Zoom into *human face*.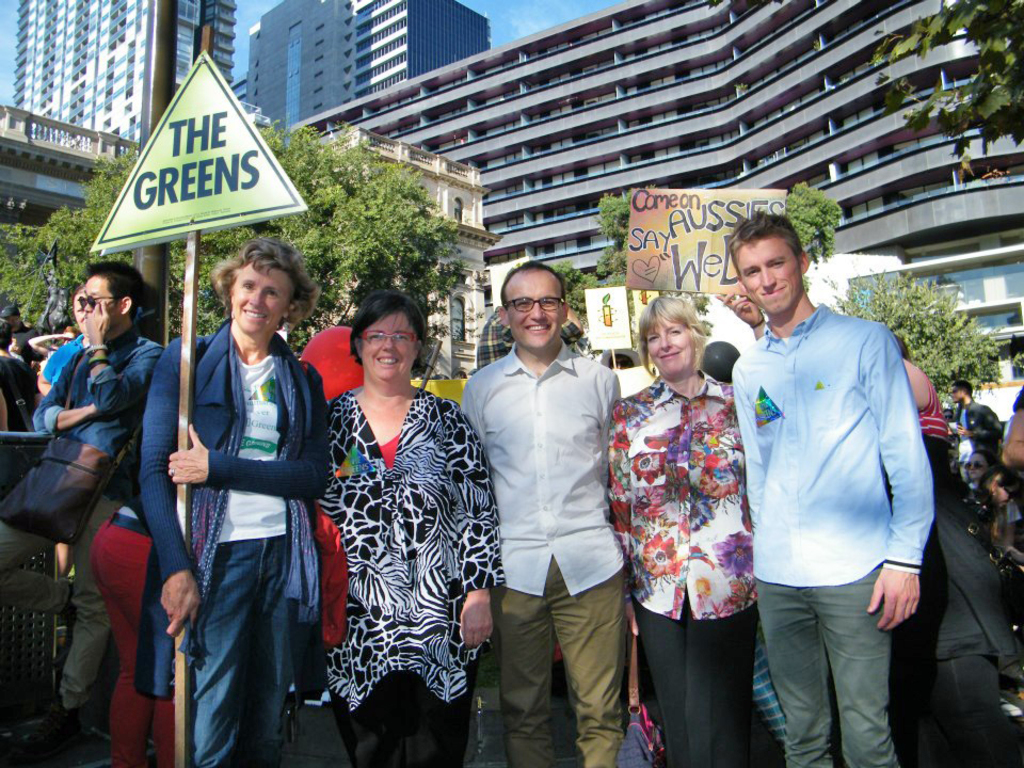
Zoom target: (left=230, top=261, right=292, bottom=334).
